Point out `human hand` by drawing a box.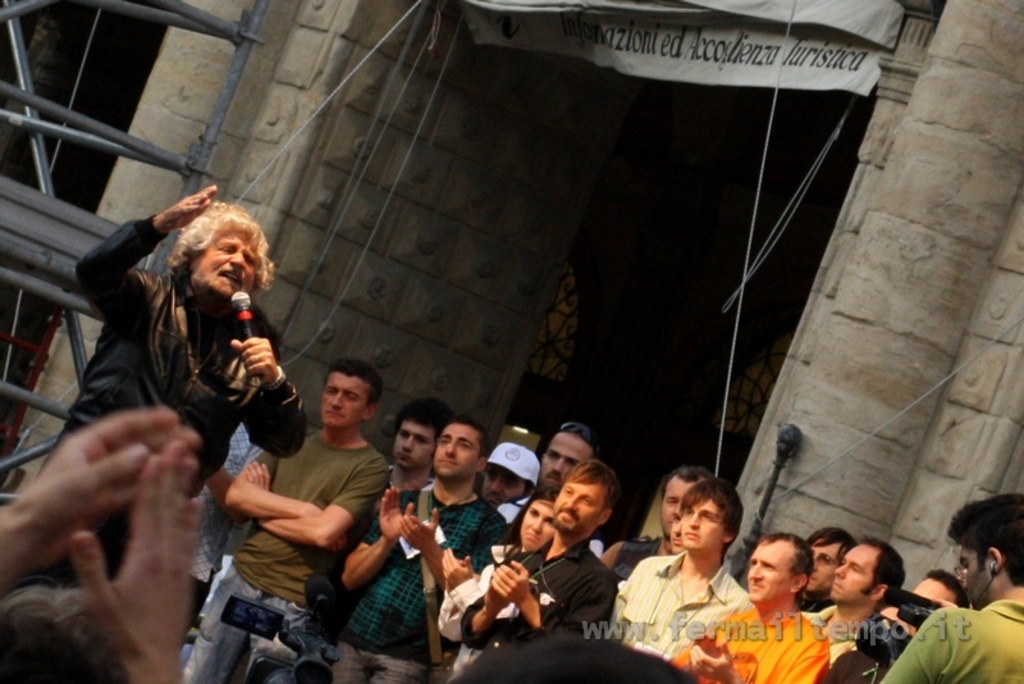
<region>229, 338, 279, 386</region>.
